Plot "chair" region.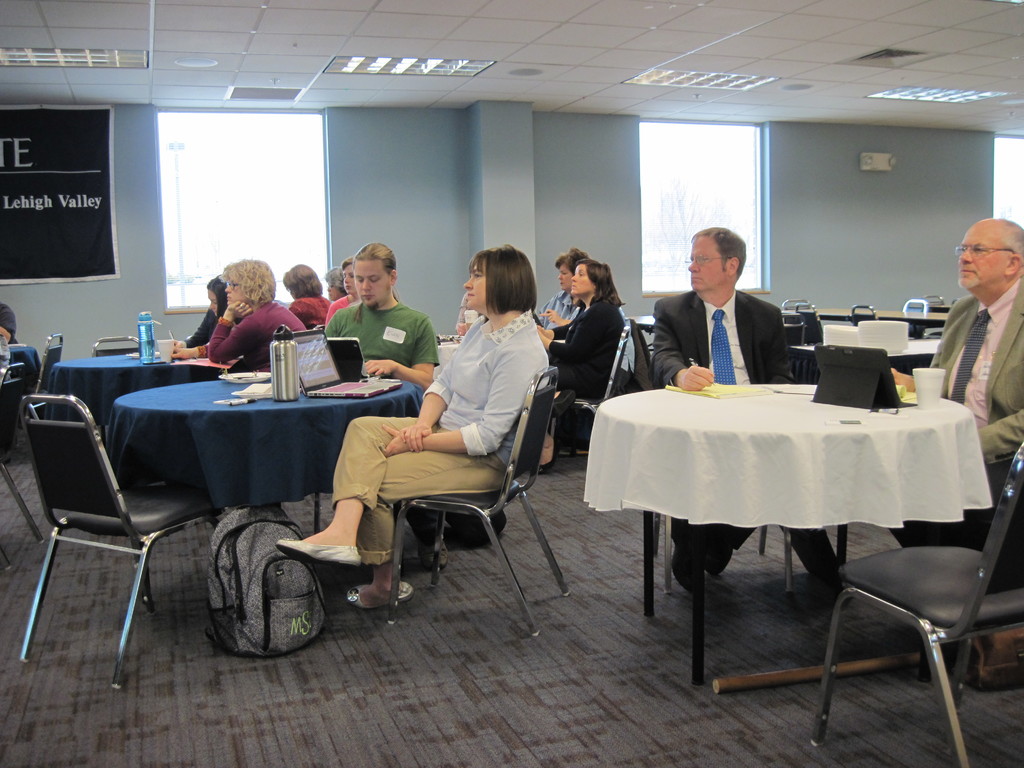
Plotted at {"x1": 781, "y1": 296, "x2": 815, "y2": 307}.
